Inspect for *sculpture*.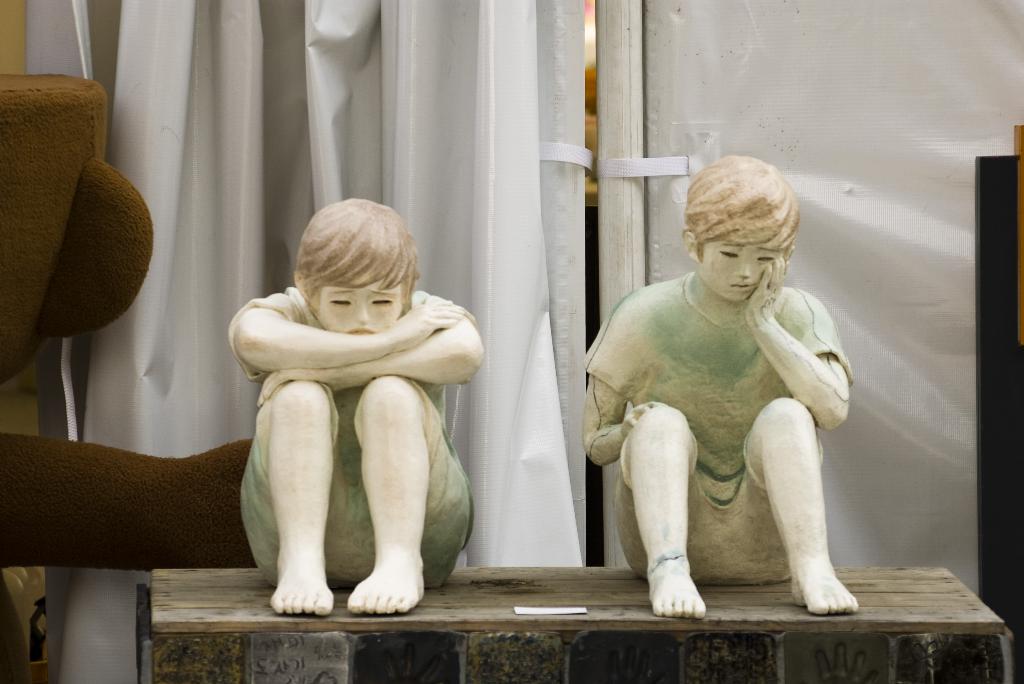
Inspection: pyautogui.locateOnScreen(224, 195, 479, 617).
